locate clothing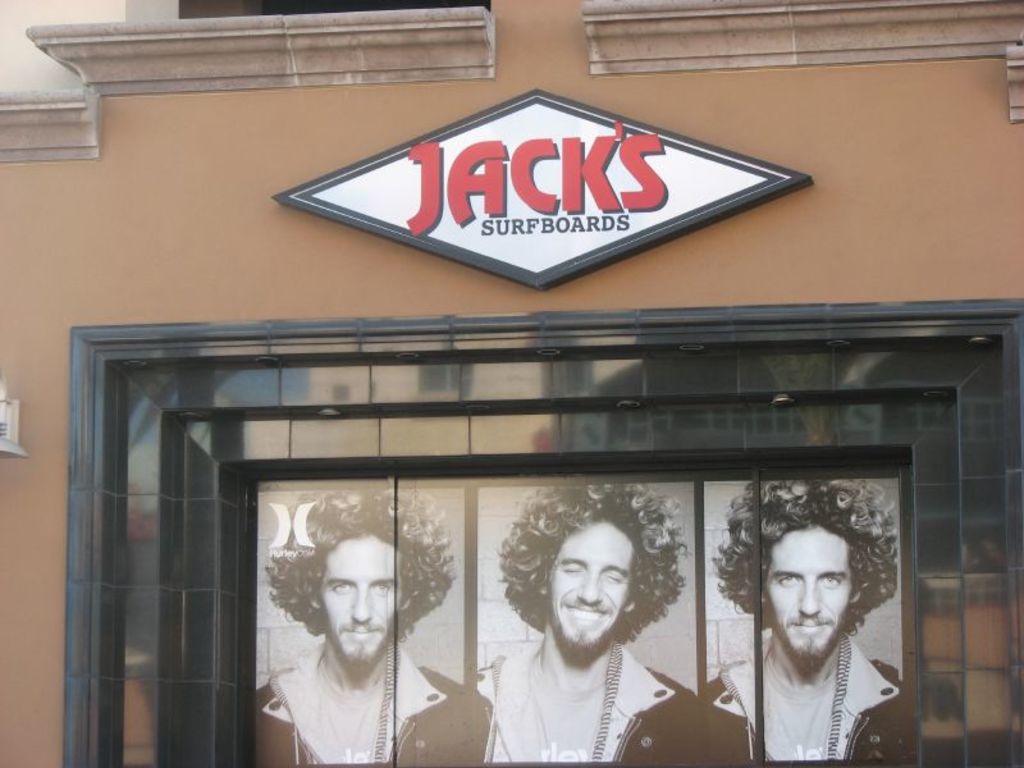
472, 640, 698, 767
